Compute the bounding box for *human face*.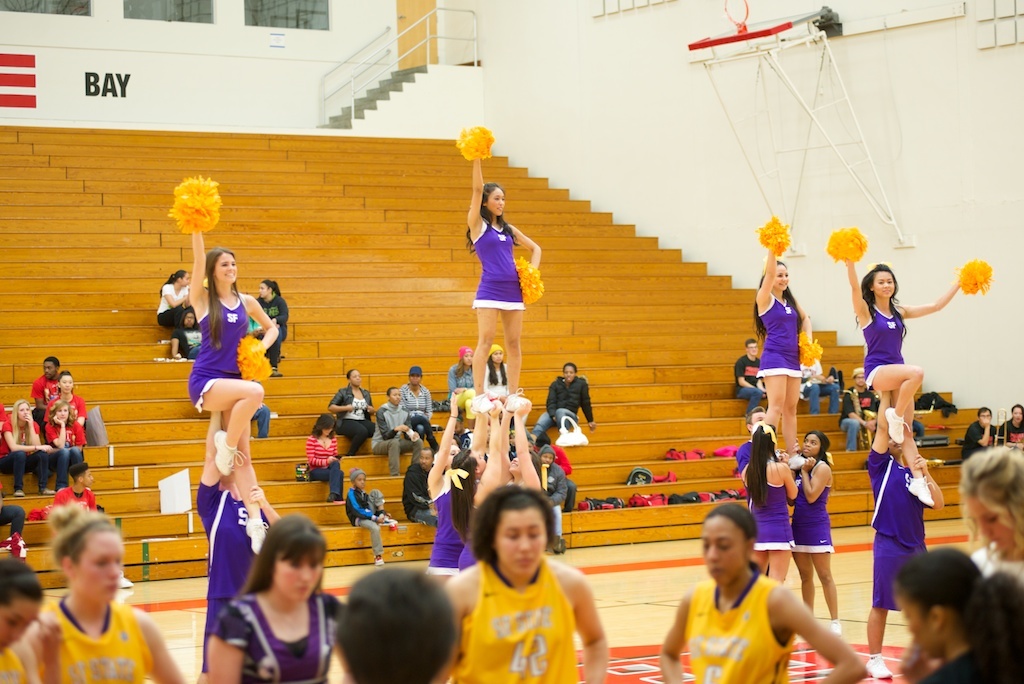
rect(212, 252, 240, 287).
